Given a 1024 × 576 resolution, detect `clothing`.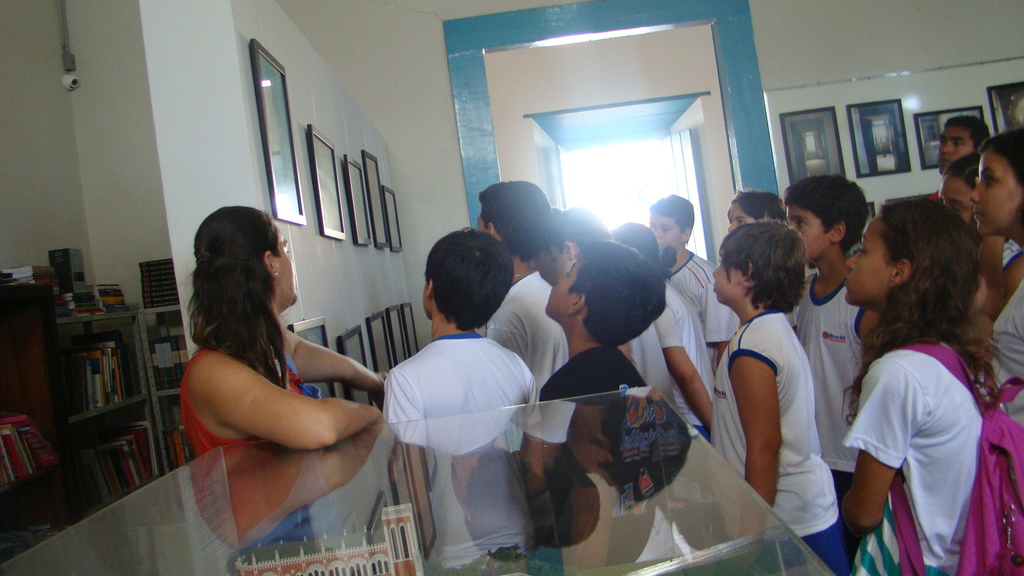
locate(626, 266, 724, 453).
